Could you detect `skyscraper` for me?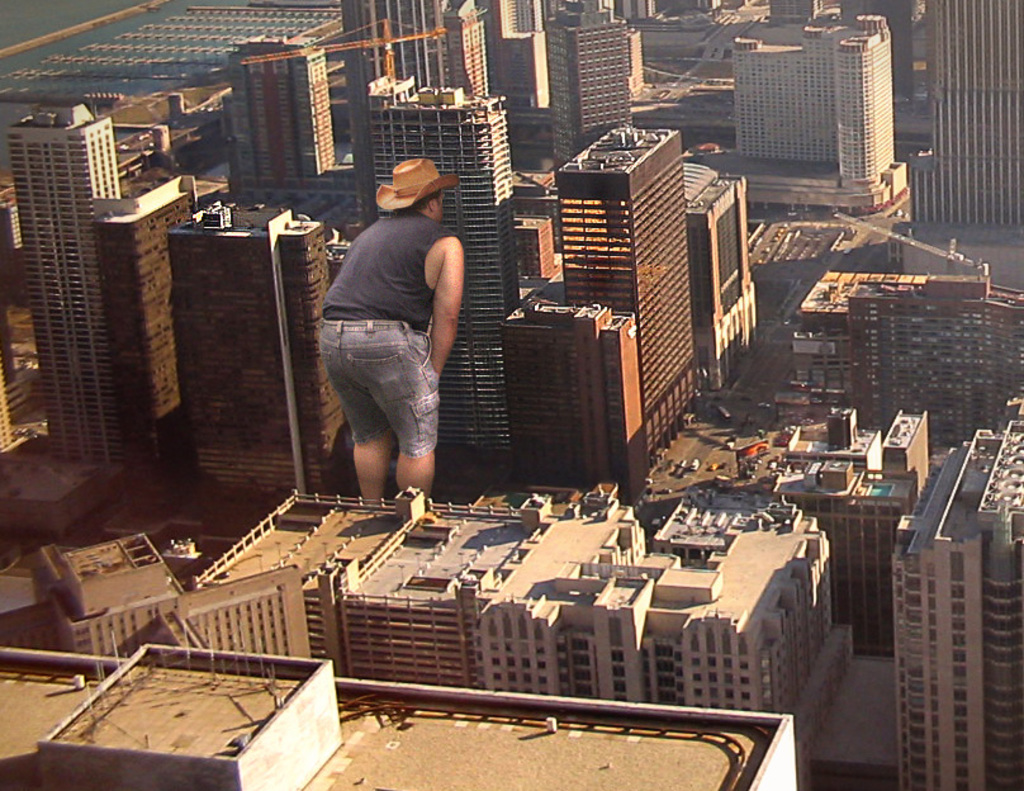
Detection result: box=[561, 132, 697, 472].
